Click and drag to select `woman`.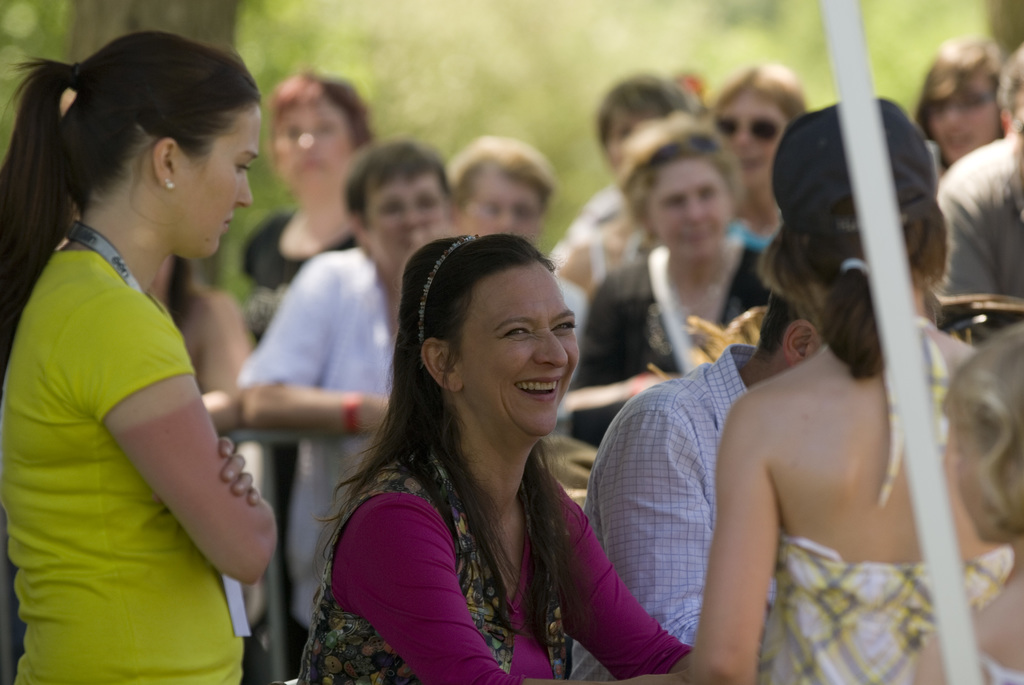
Selection: x1=299 y1=231 x2=689 y2=683.
